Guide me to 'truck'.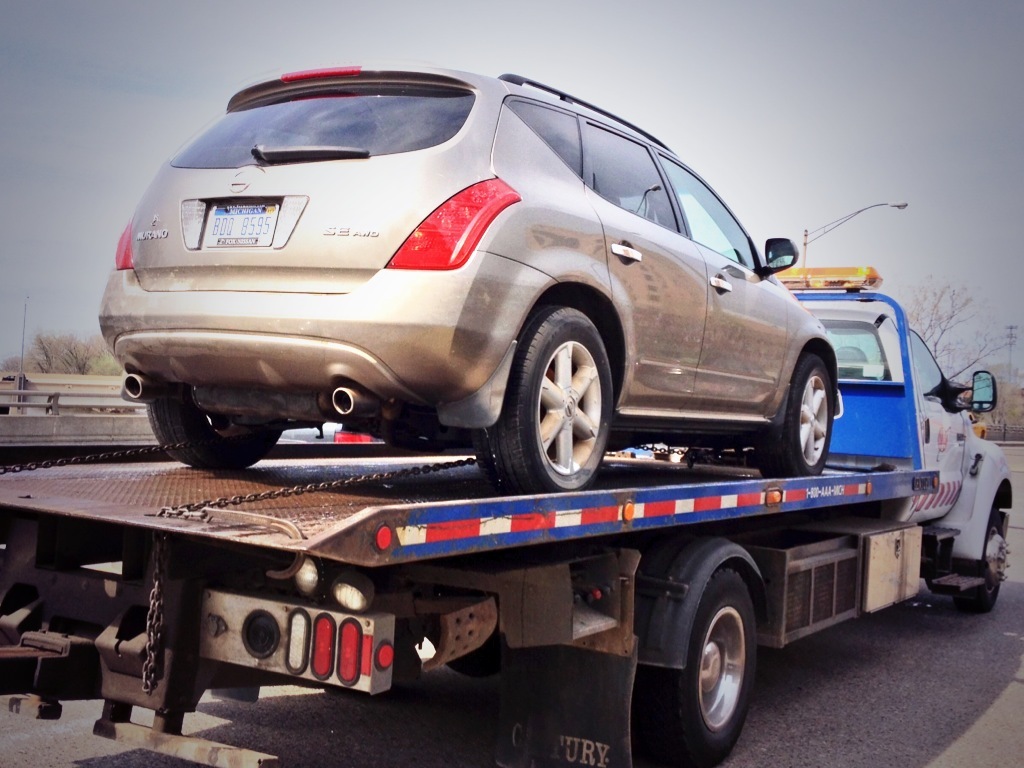
Guidance: 52 62 934 663.
